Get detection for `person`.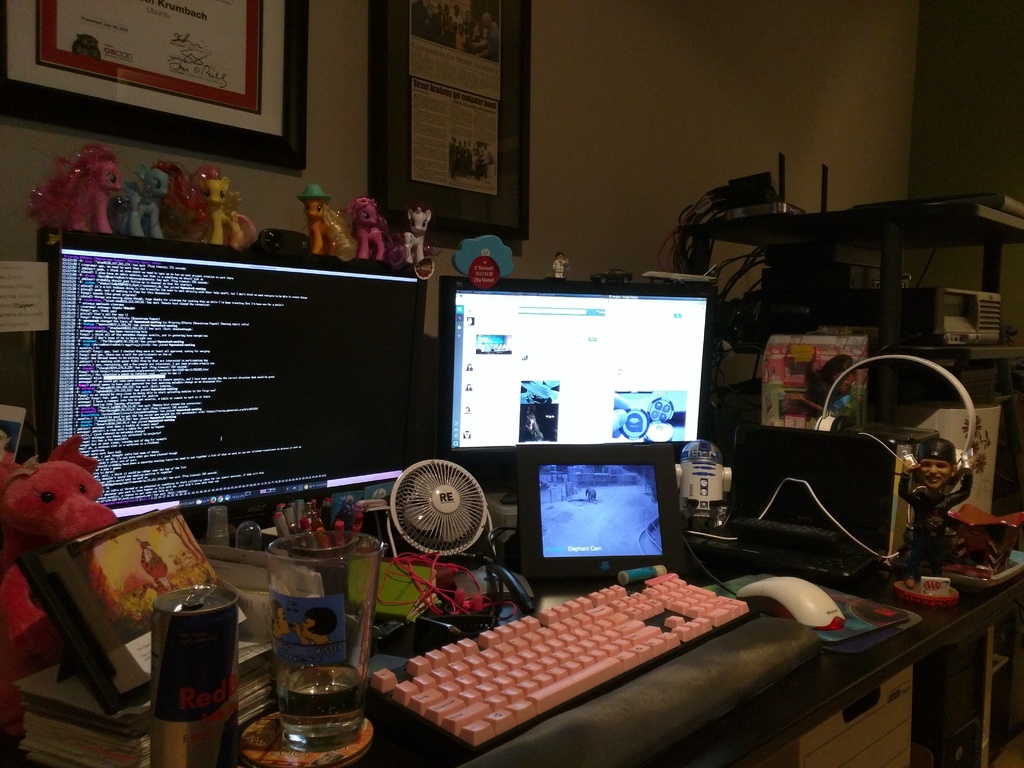
Detection: BBox(896, 435, 975, 584).
